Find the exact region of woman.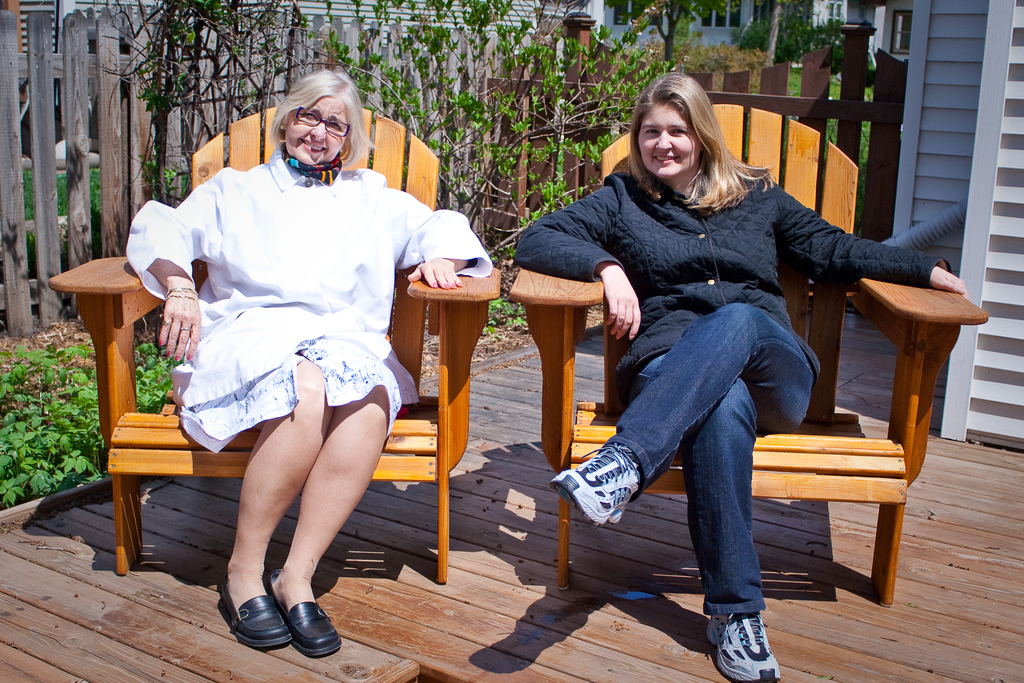
Exact region: bbox=(511, 70, 968, 682).
